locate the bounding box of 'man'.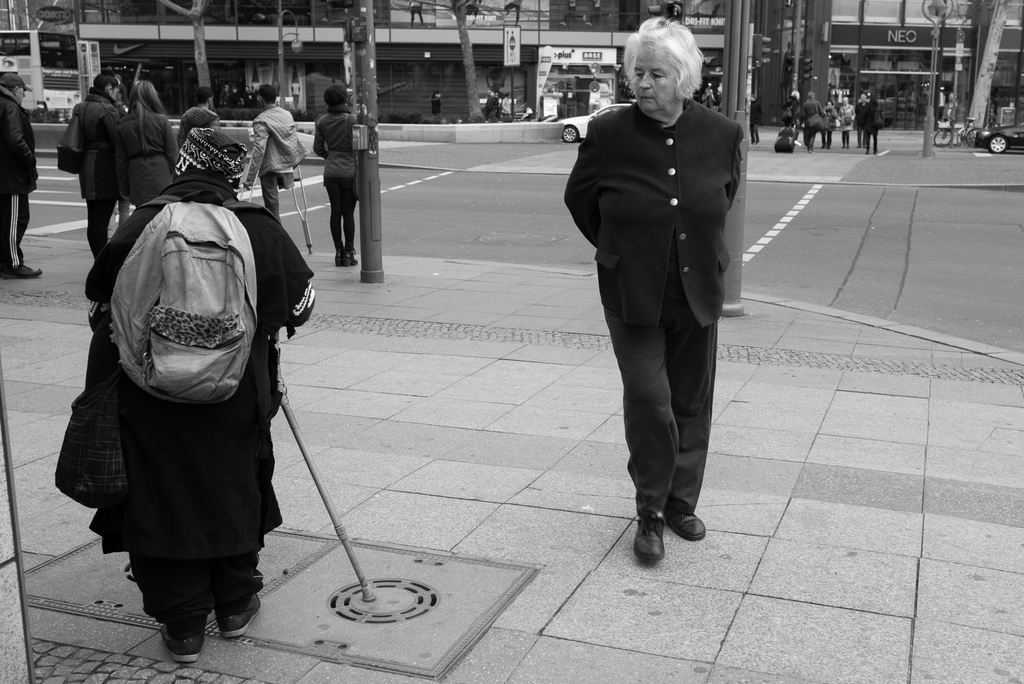
Bounding box: [0, 71, 42, 282].
